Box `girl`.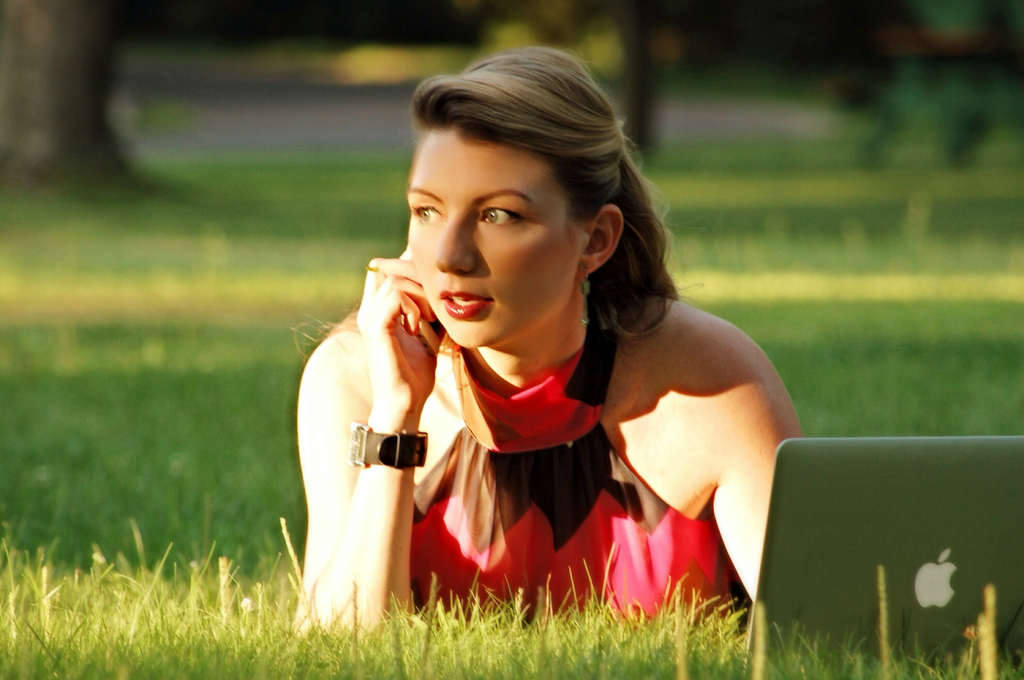
[289,42,808,644].
